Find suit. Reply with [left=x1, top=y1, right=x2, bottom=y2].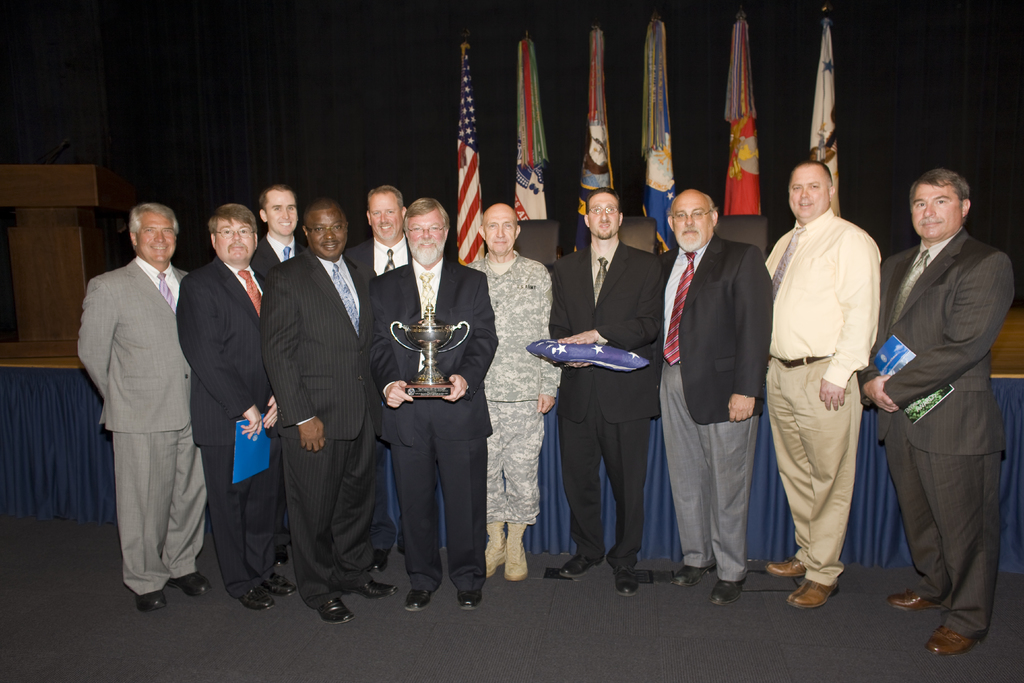
[left=173, top=254, right=274, bottom=595].
